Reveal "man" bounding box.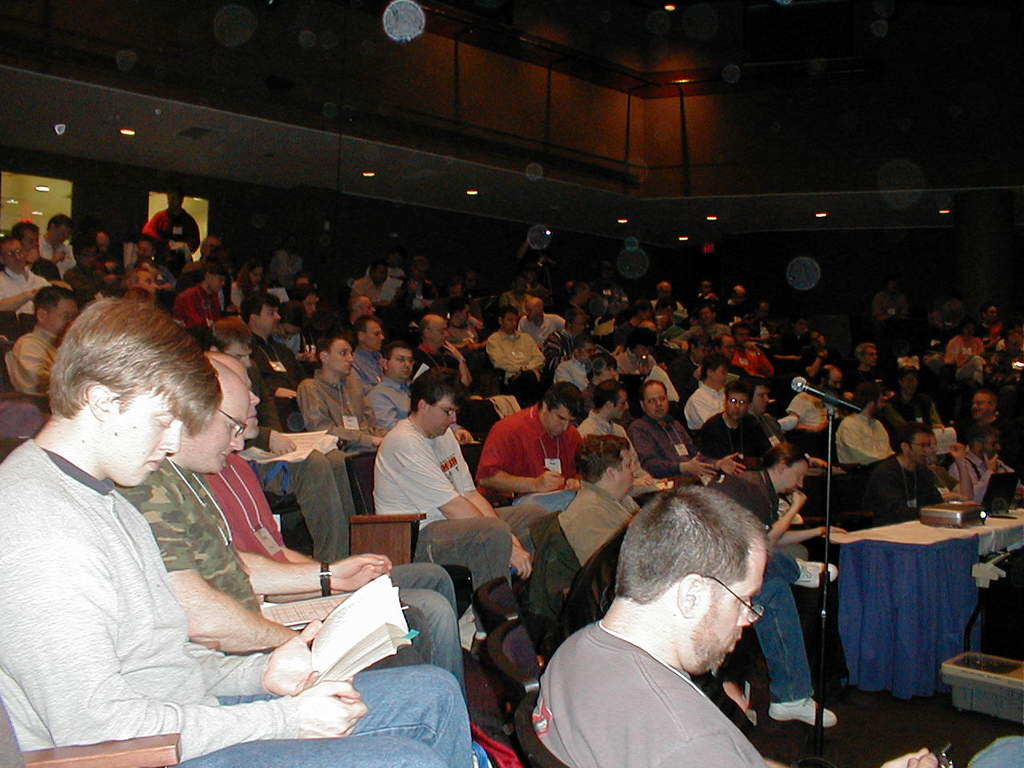
Revealed: {"x1": 10, "y1": 214, "x2": 74, "y2": 293}.
